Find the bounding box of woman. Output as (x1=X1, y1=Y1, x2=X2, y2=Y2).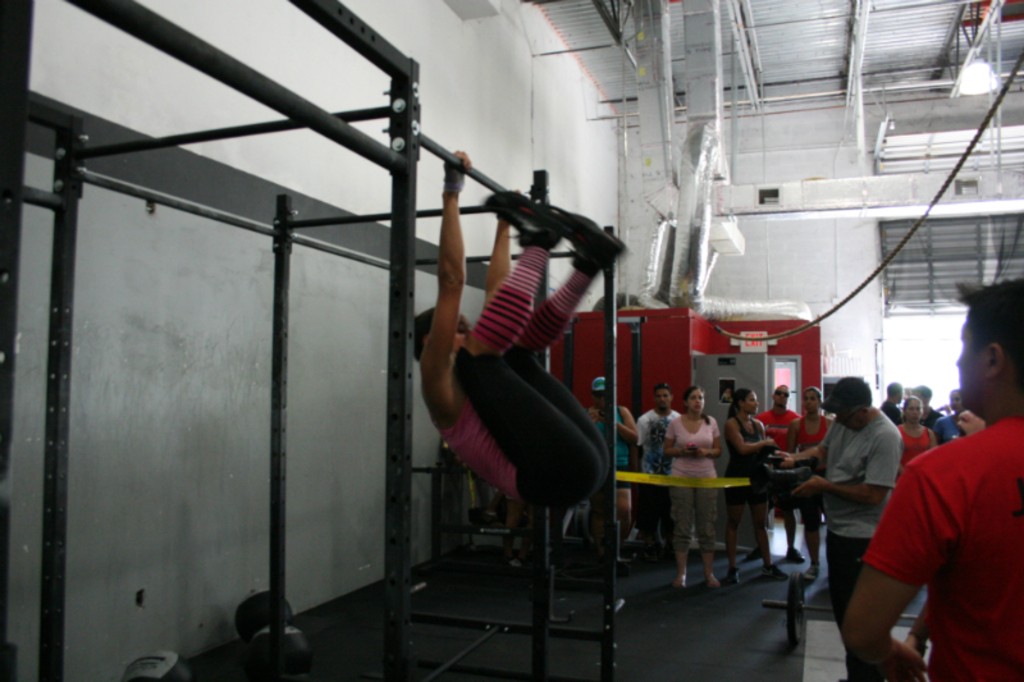
(x1=722, y1=388, x2=788, y2=583).
